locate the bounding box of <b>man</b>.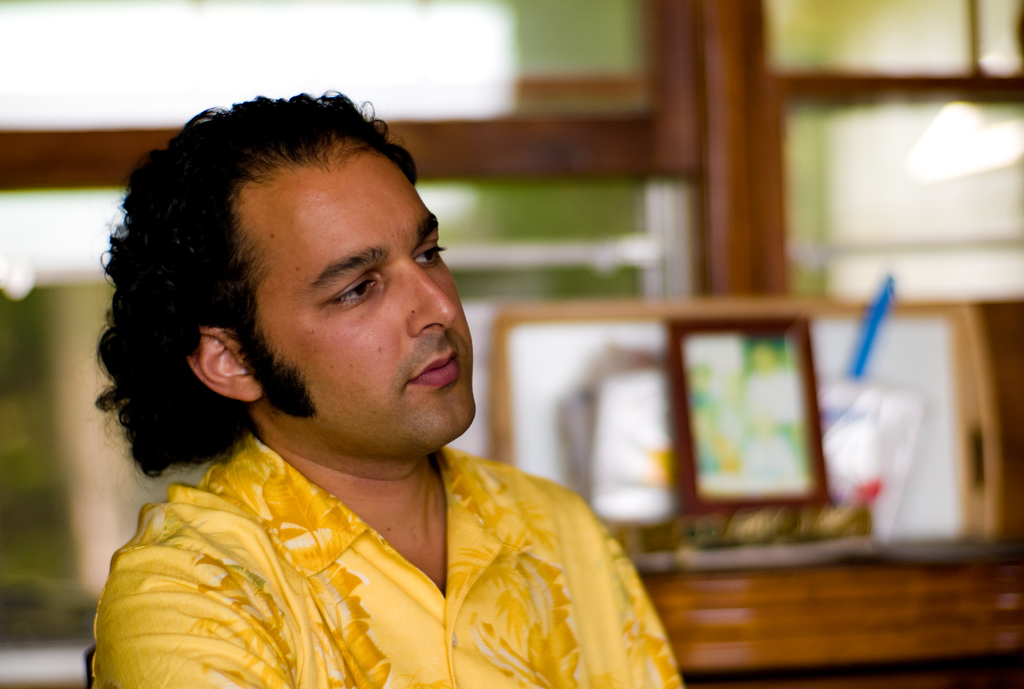
Bounding box: (x1=65, y1=90, x2=746, y2=667).
